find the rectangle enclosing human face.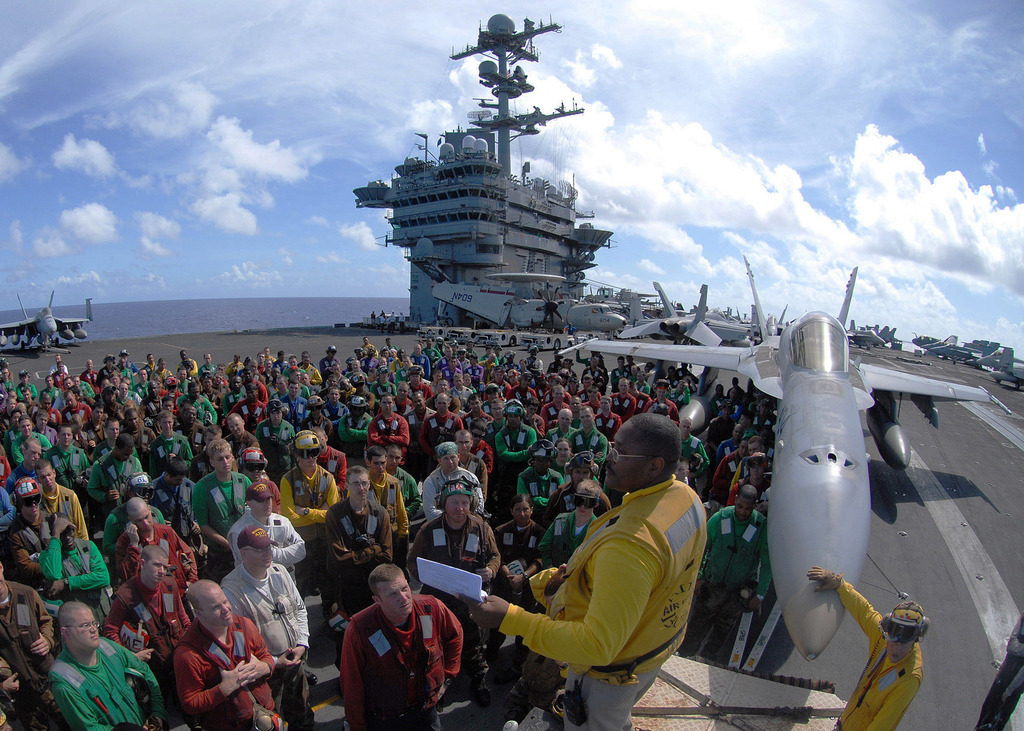
190/387/200/399.
